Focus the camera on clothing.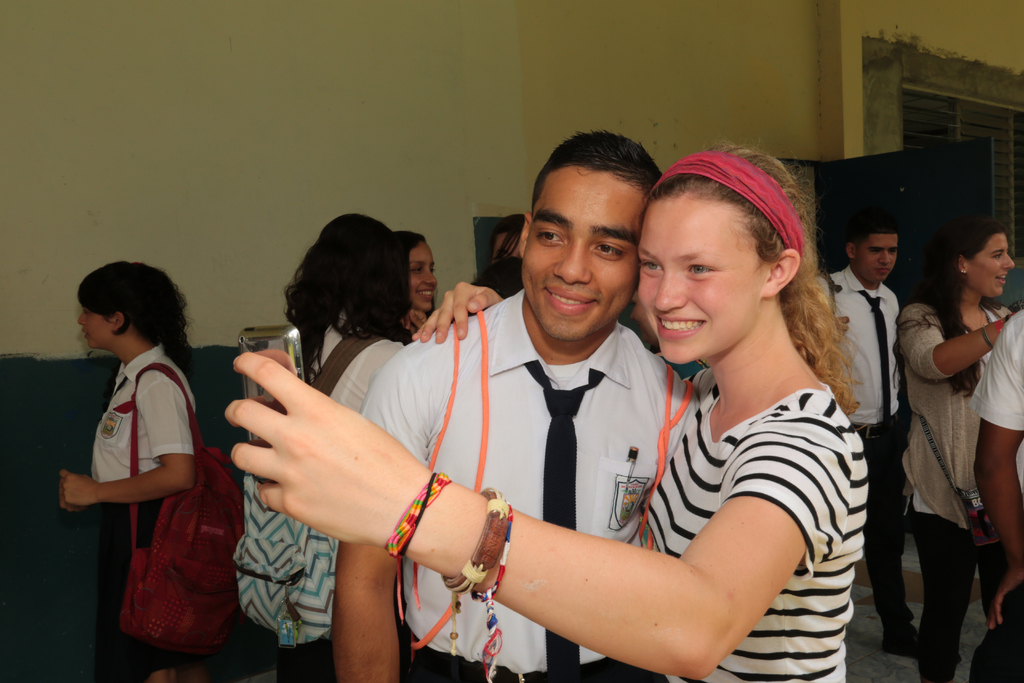
Focus region: <bbox>362, 285, 726, 682</bbox>.
